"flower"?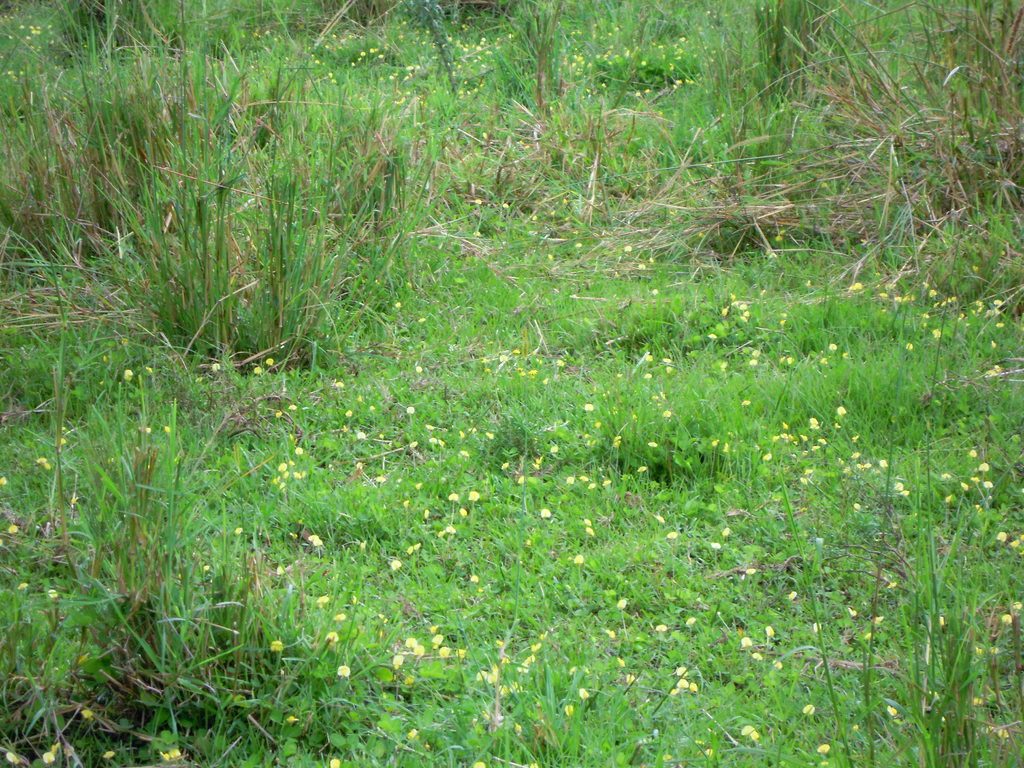
(left=7, top=525, right=17, bottom=535)
